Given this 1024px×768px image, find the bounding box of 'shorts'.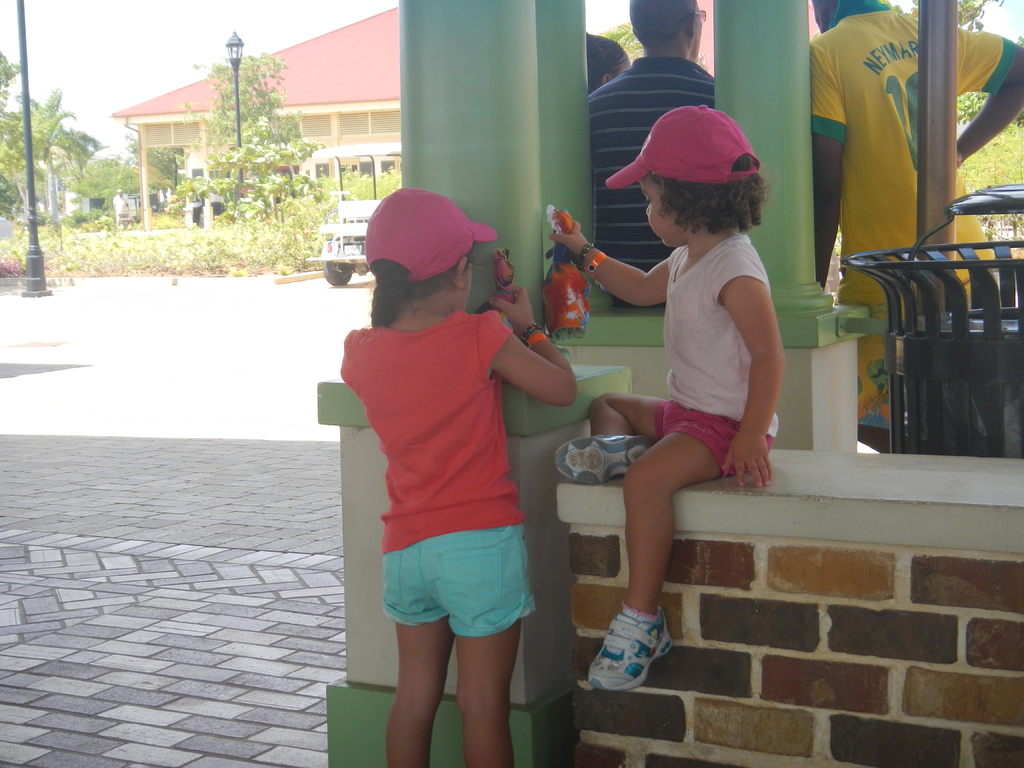
bbox=(659, 401, 776, 483).
